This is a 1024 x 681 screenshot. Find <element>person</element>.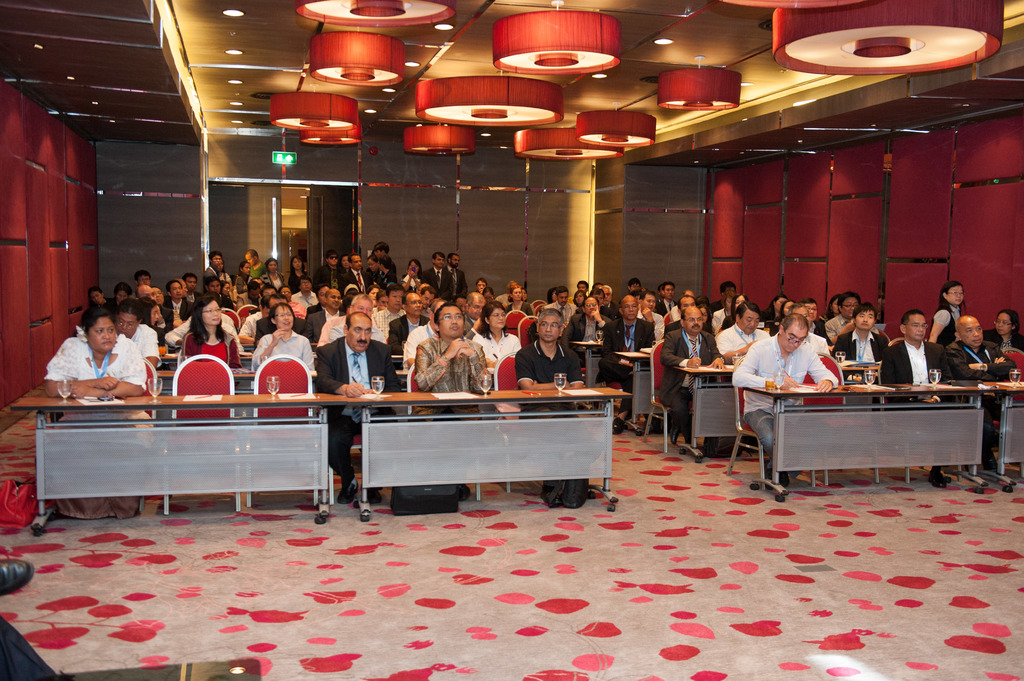
Bounding box: bbox=[730, 312, 843, 487].
